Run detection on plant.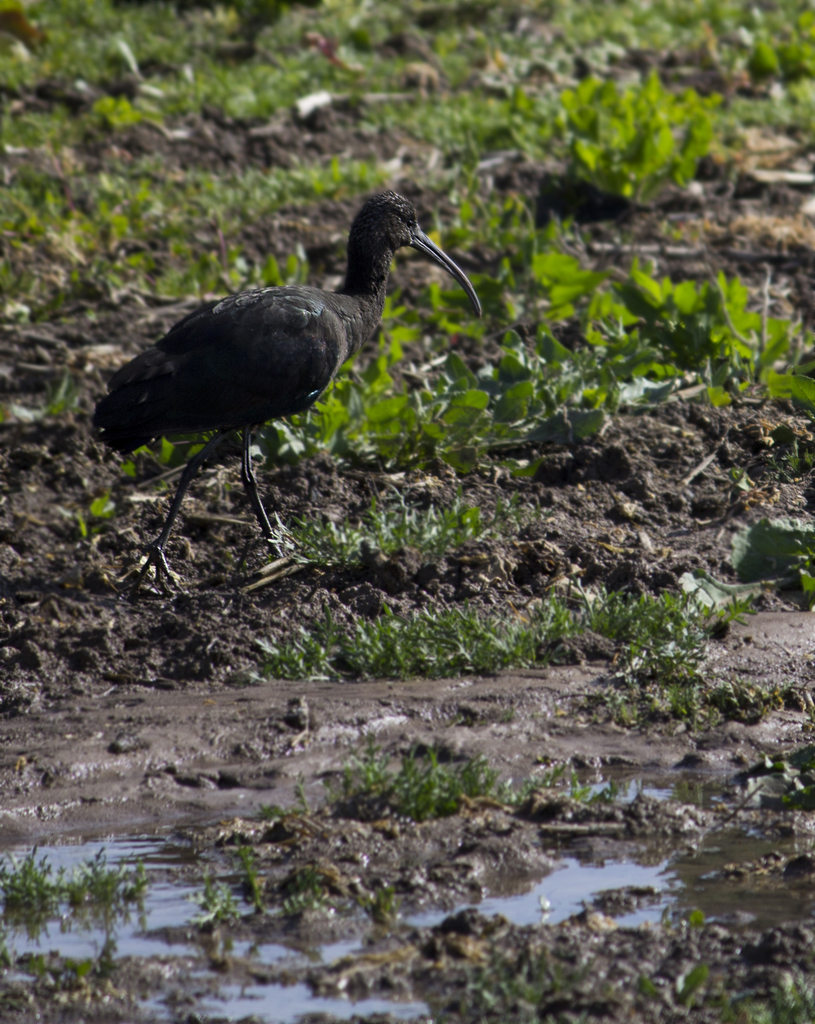
Result: left=238, top=367, right=378, bottom=479.
